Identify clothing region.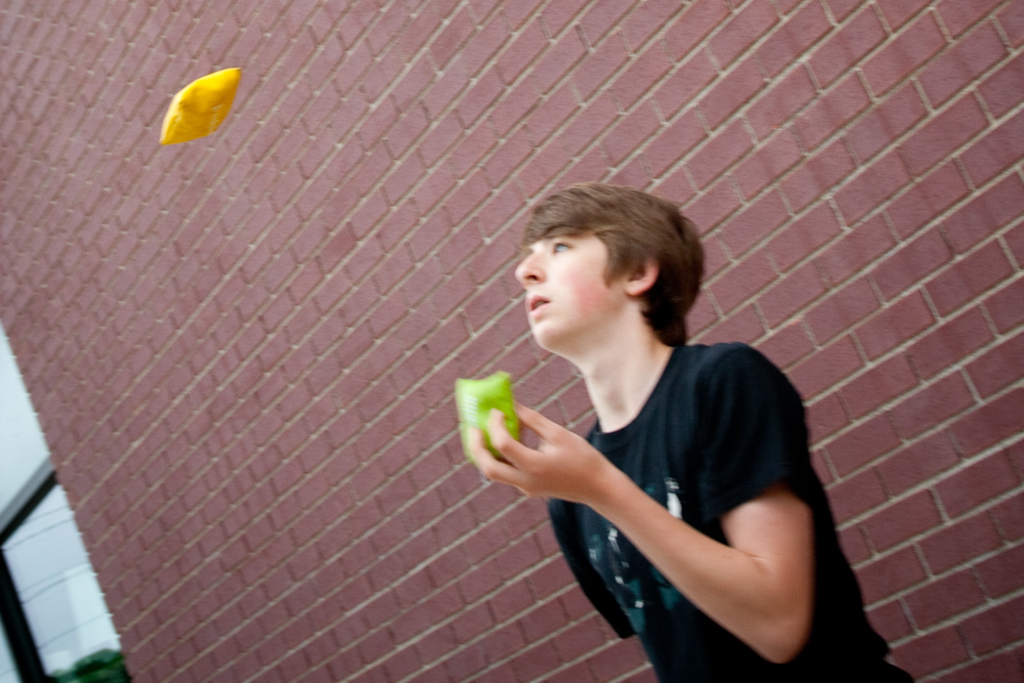
Region: select_region(544, 283, 871, 668).
